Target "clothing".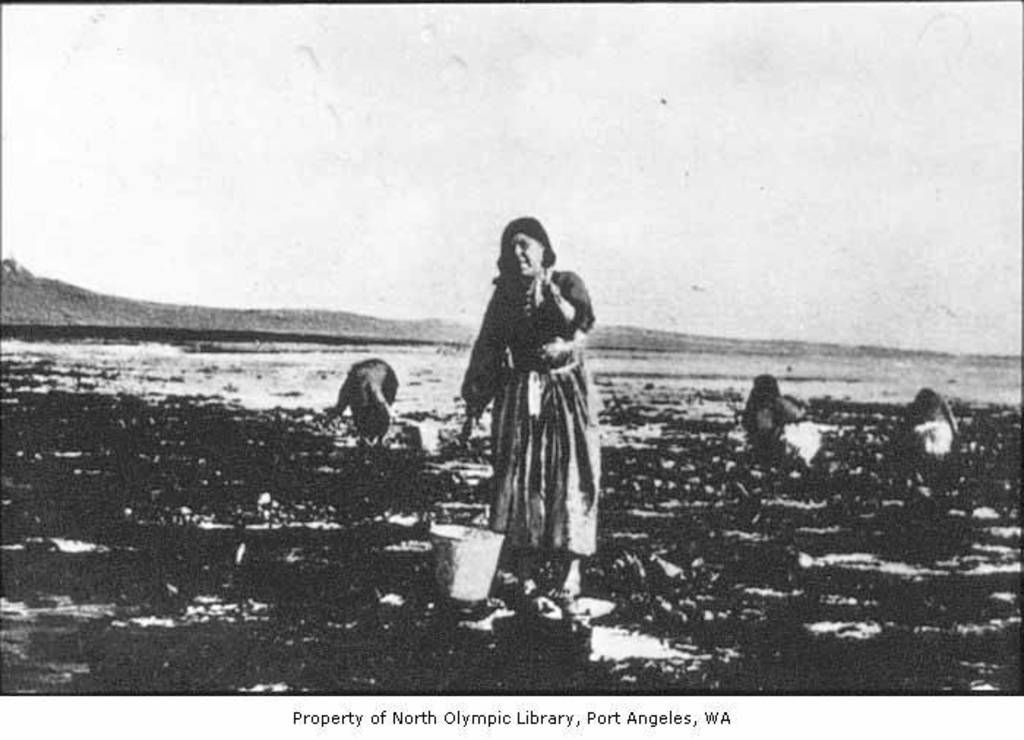
Target region: l=911, t=388, r=961, b=462.
